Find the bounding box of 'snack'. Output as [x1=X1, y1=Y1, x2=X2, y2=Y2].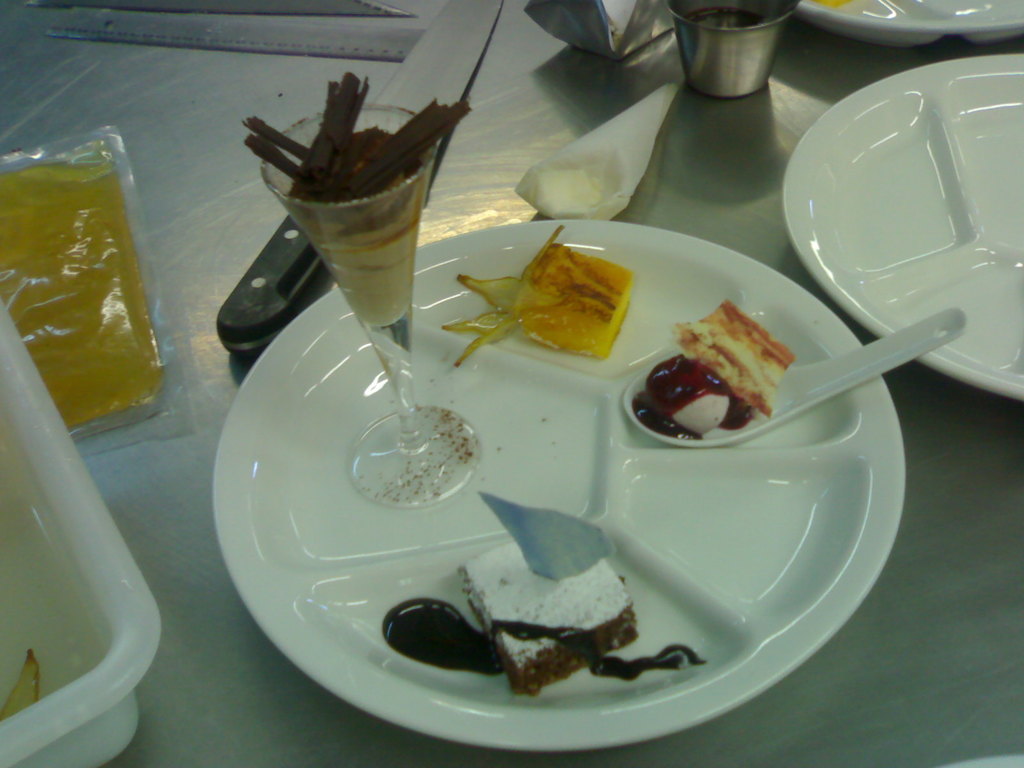
[x1=451, y1=540, x2=652, y2=701].
